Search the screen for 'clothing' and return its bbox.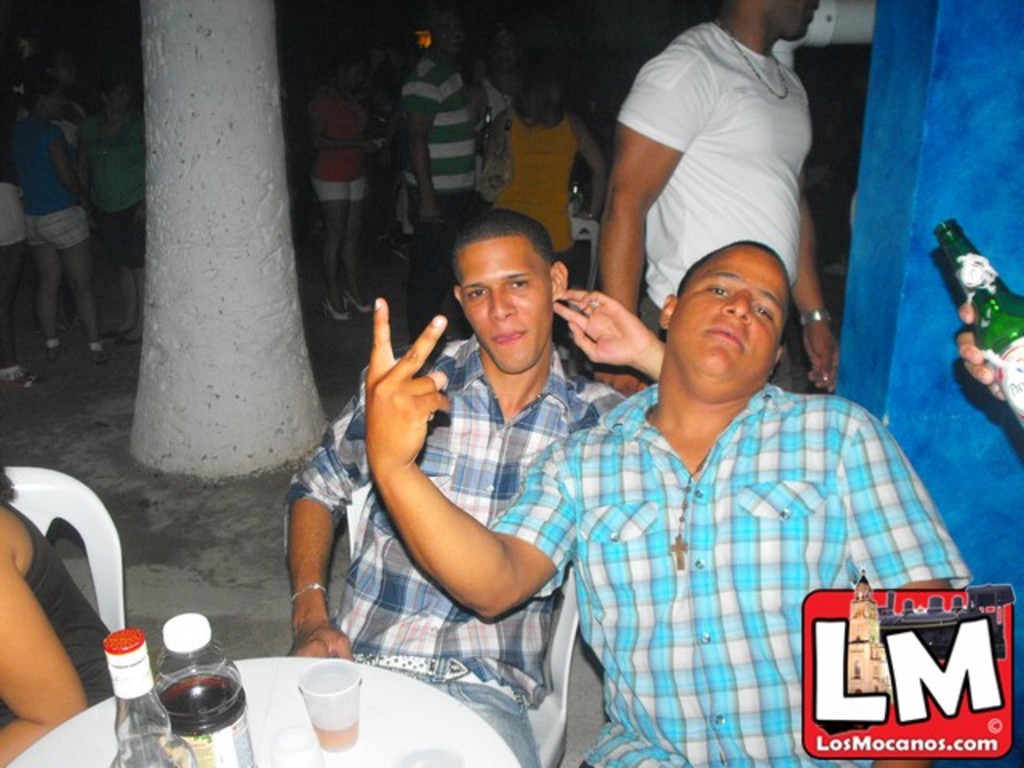
Found: [left=494, top=104, right=582, bottom=278].
